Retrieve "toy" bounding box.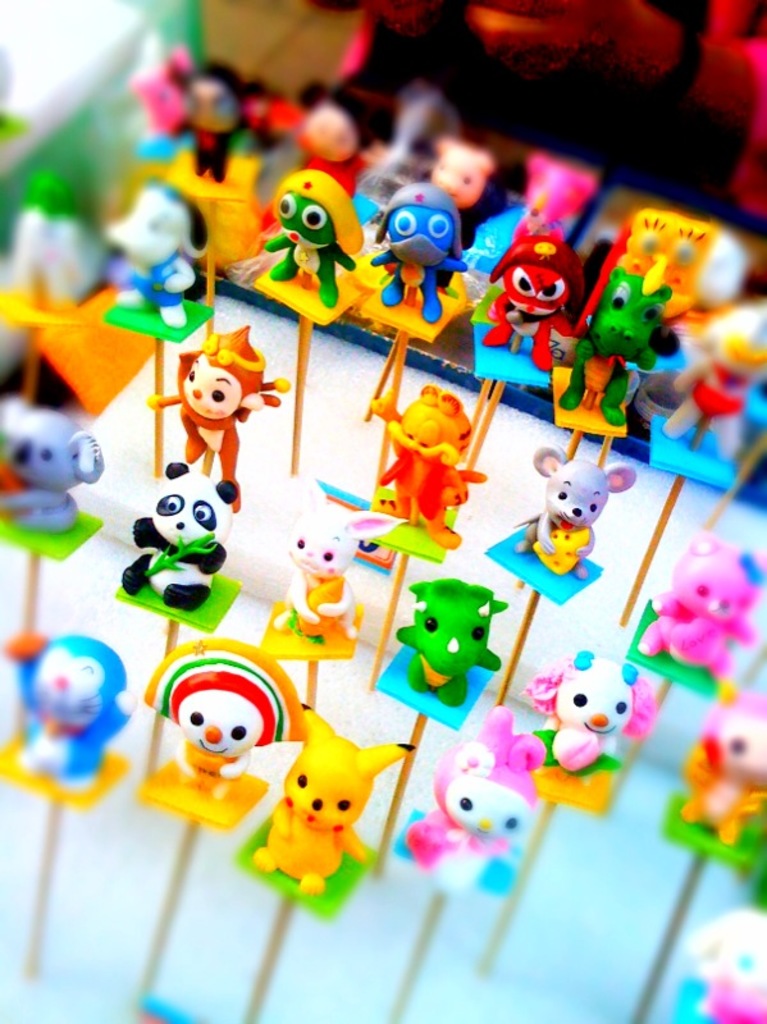
Bounding box: BBox(489, 440, 638, 609).
